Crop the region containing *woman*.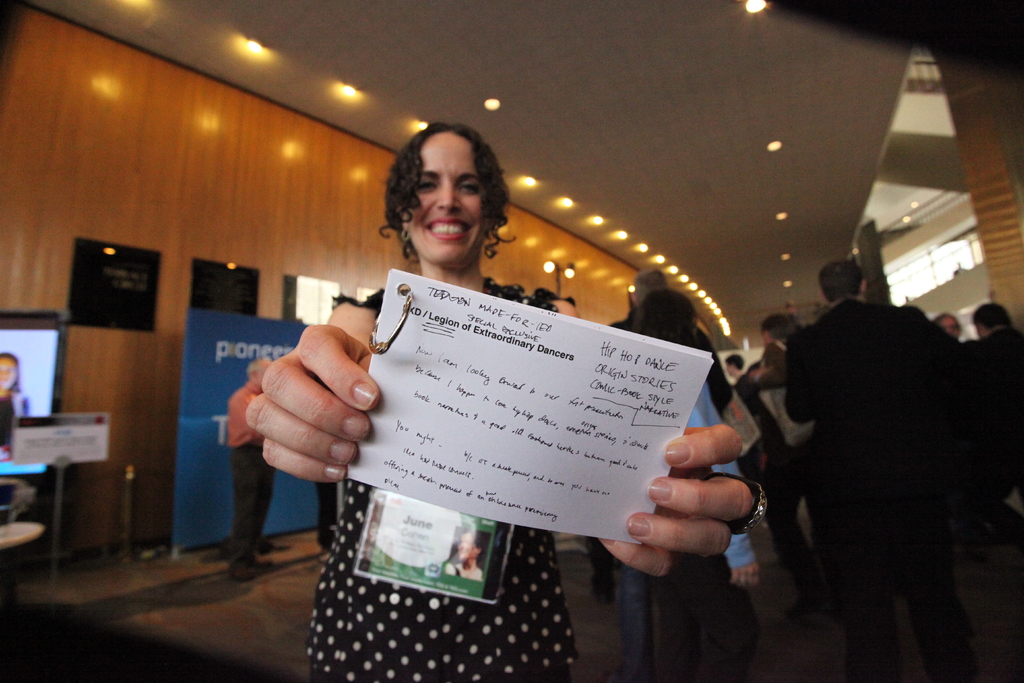
Crop region: 618:290:758:682.
